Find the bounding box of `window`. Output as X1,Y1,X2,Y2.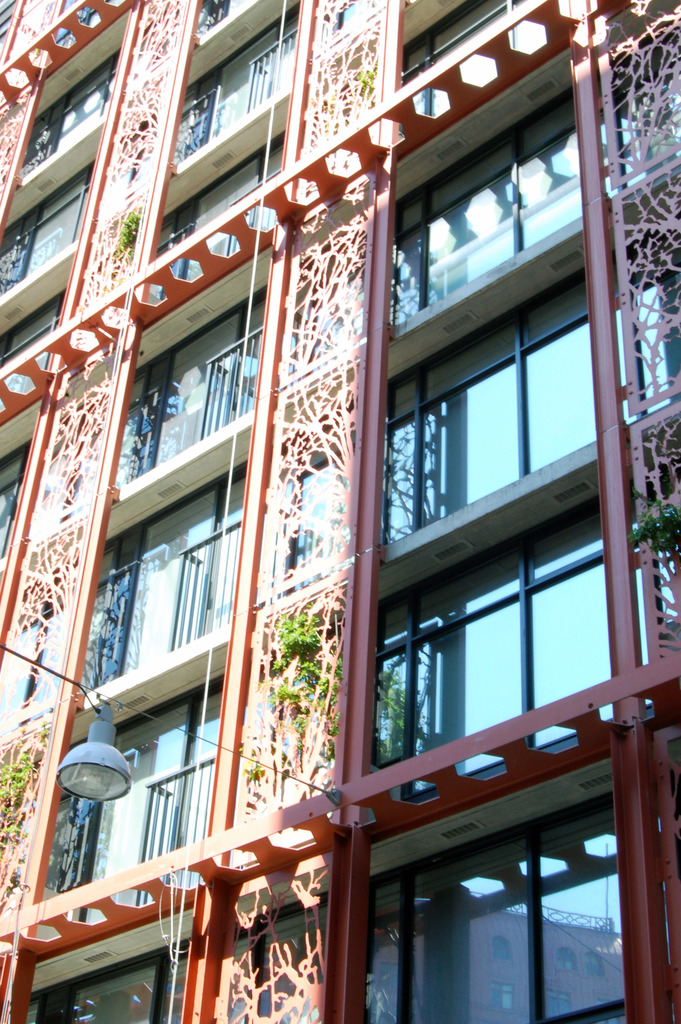
369,874,630,1023.
